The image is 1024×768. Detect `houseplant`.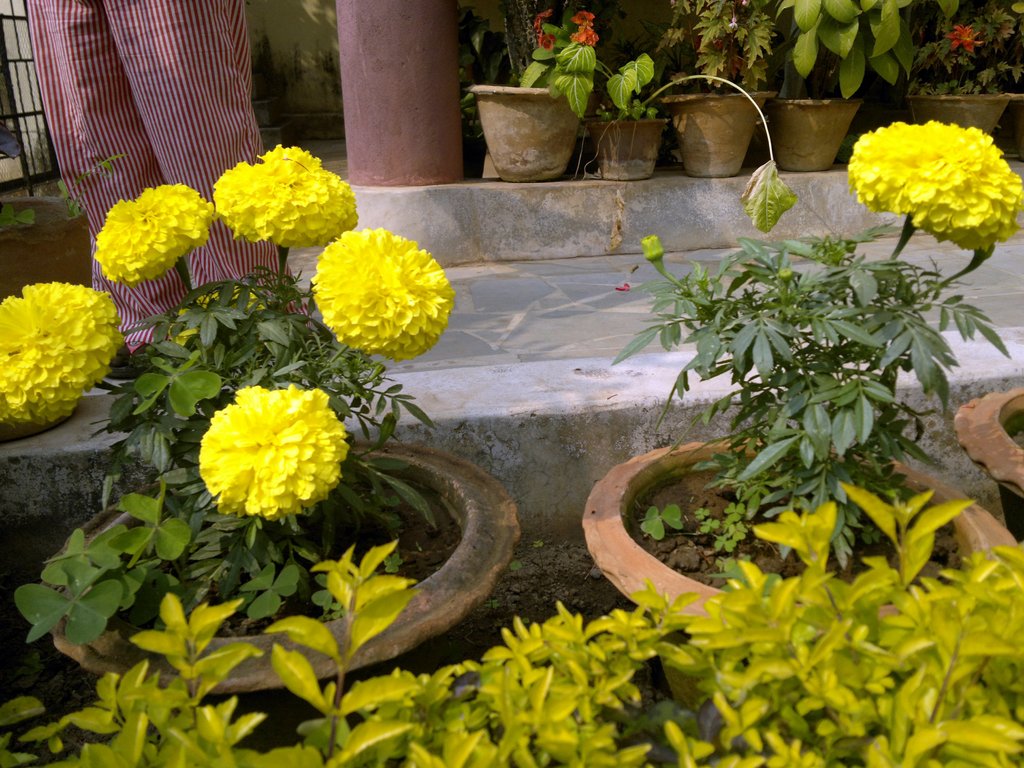
Detection: box(0, 142, 519, 736).
